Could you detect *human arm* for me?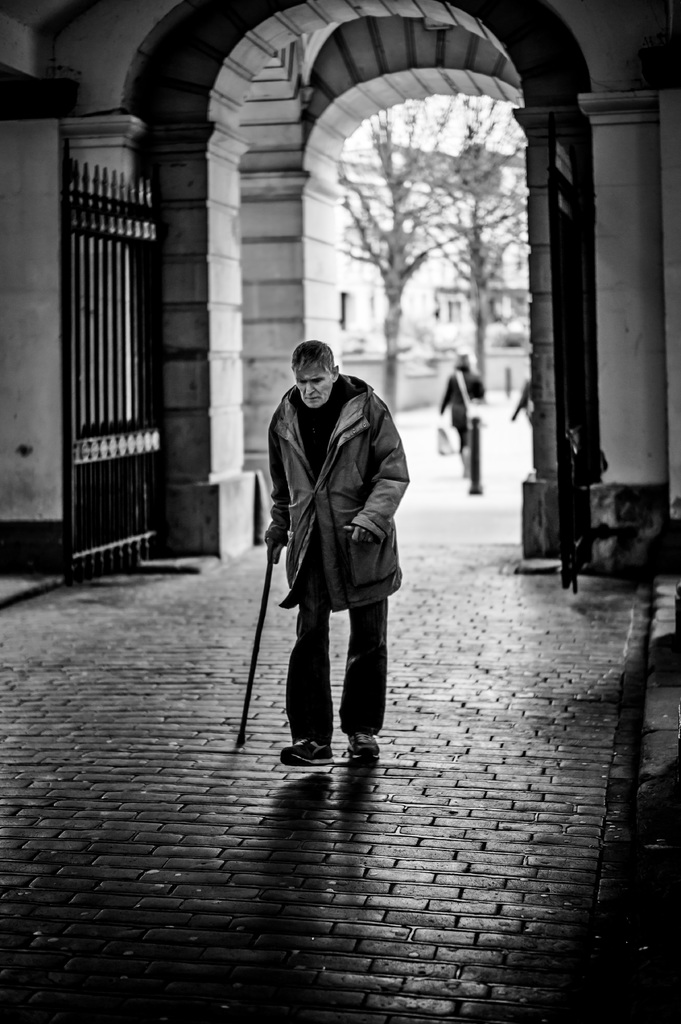
Detection result: left=262, top=399, right=298, bottom=566.
